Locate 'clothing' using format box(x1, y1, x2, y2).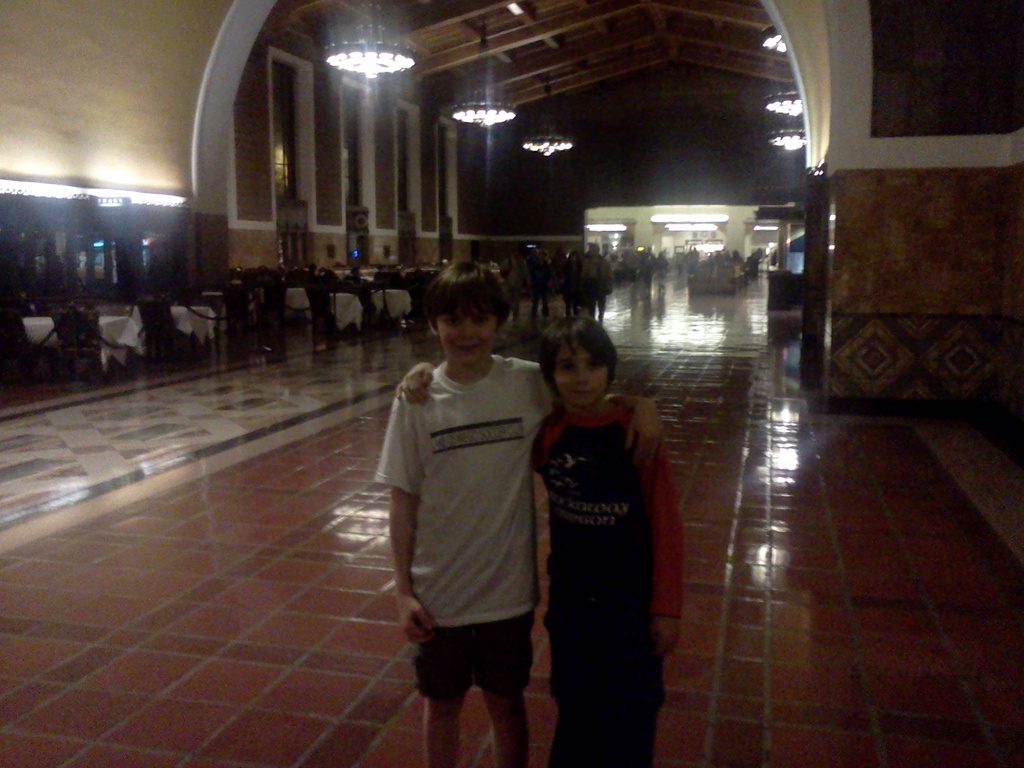
box(525, 266, 545, 312).
